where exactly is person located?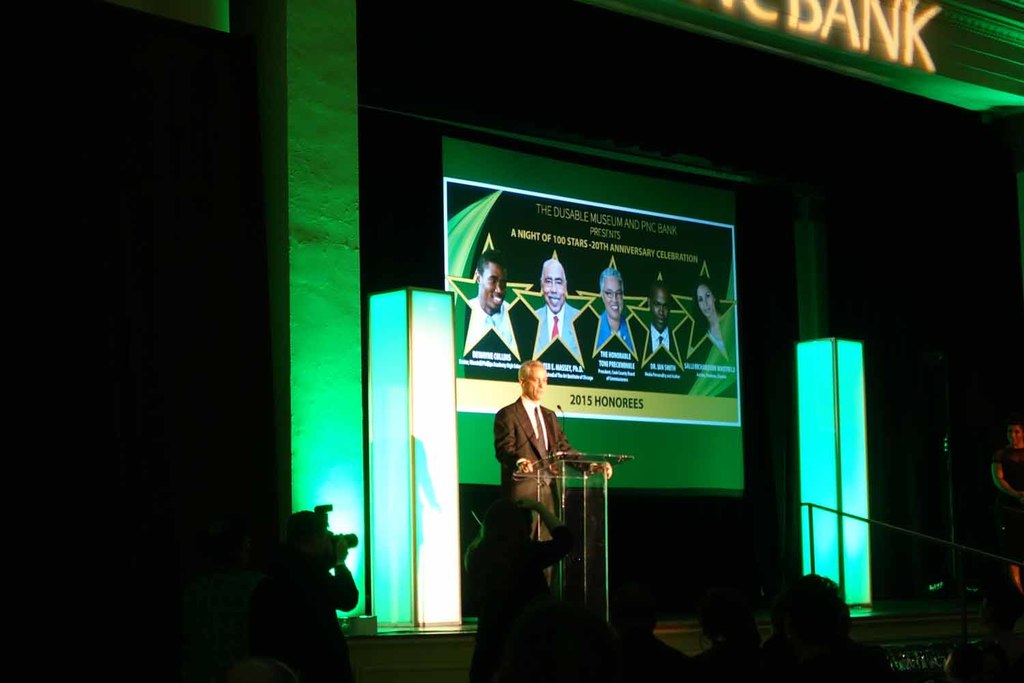
Its bounding box is [469, 253, 507, 346].
